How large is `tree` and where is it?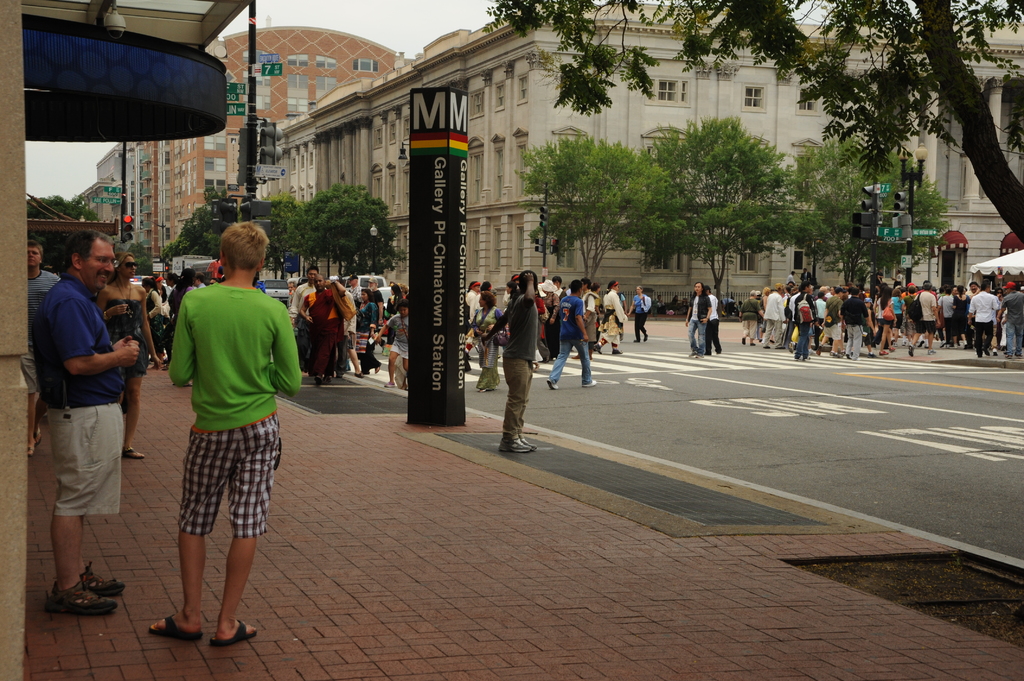
Bounding box: {"x1": 191, "y1": 183, "x2": 220, "y2": 262}.
